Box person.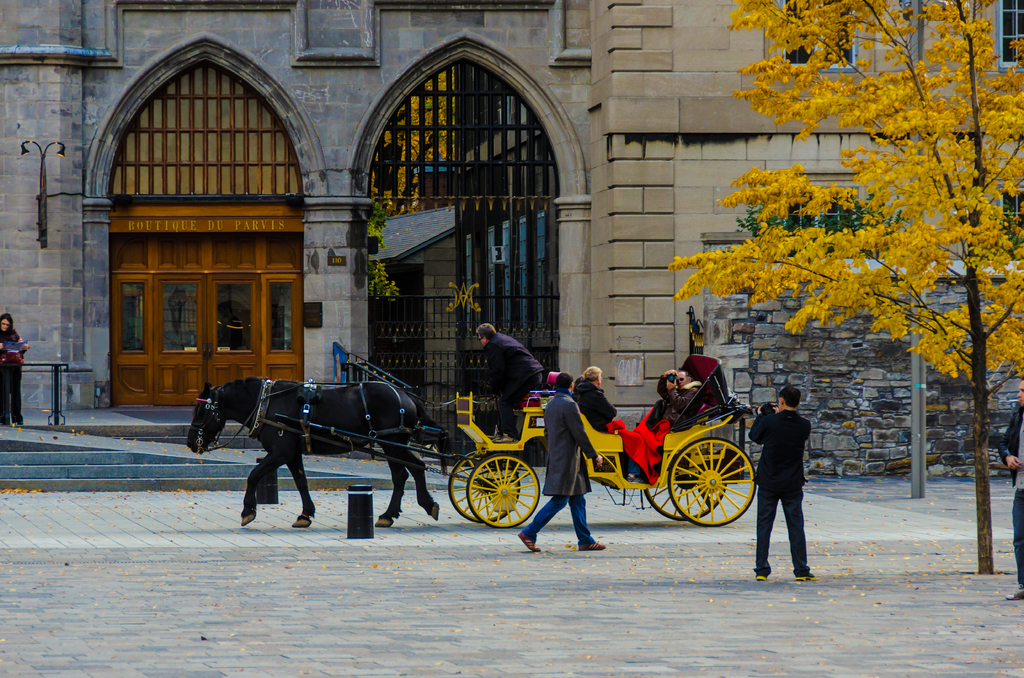
<box>758,370,821,580</box>.
